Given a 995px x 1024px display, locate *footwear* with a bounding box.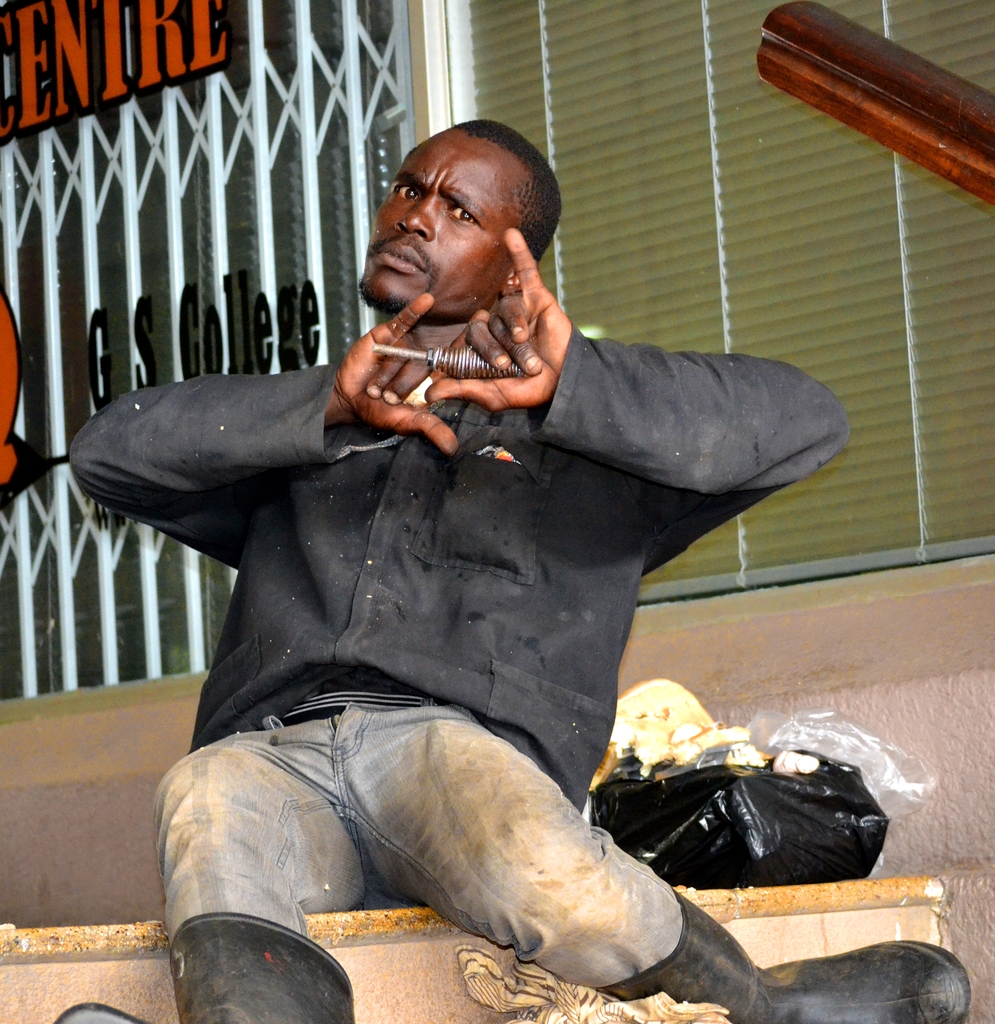
Located: 56:913:361:1023.
